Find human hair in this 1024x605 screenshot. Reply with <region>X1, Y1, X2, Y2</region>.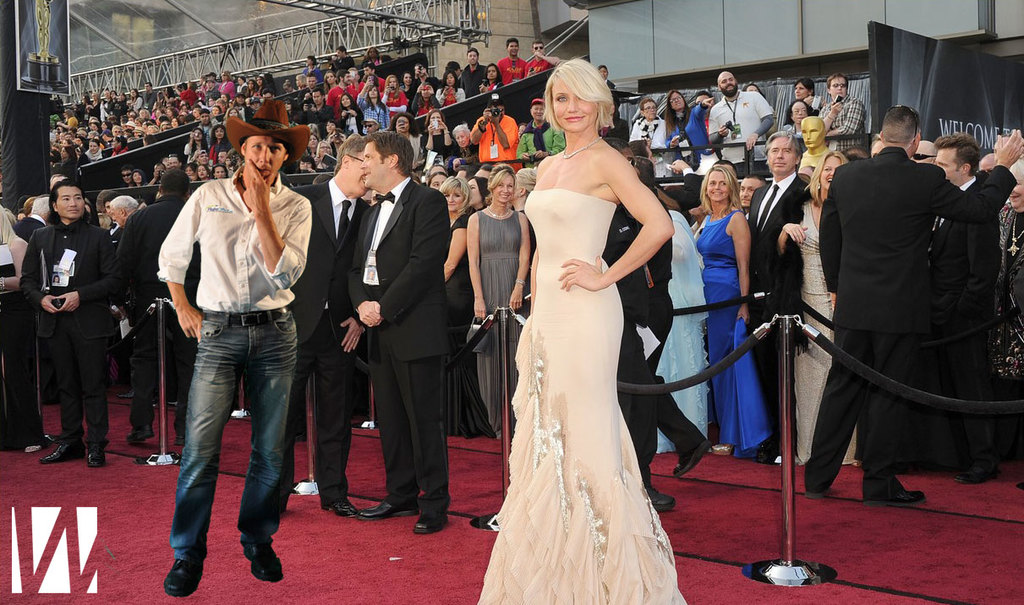
<region>239, 74, 246, 82</region>.
